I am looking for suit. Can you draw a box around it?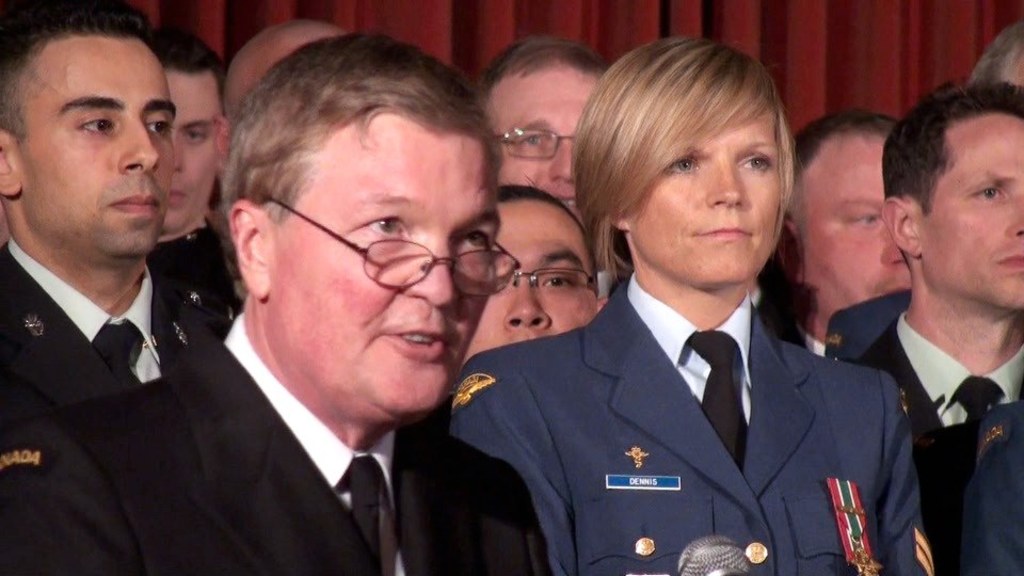
Sure, the bounding box is x1=0, y1=235, x2=221, y2=409.
